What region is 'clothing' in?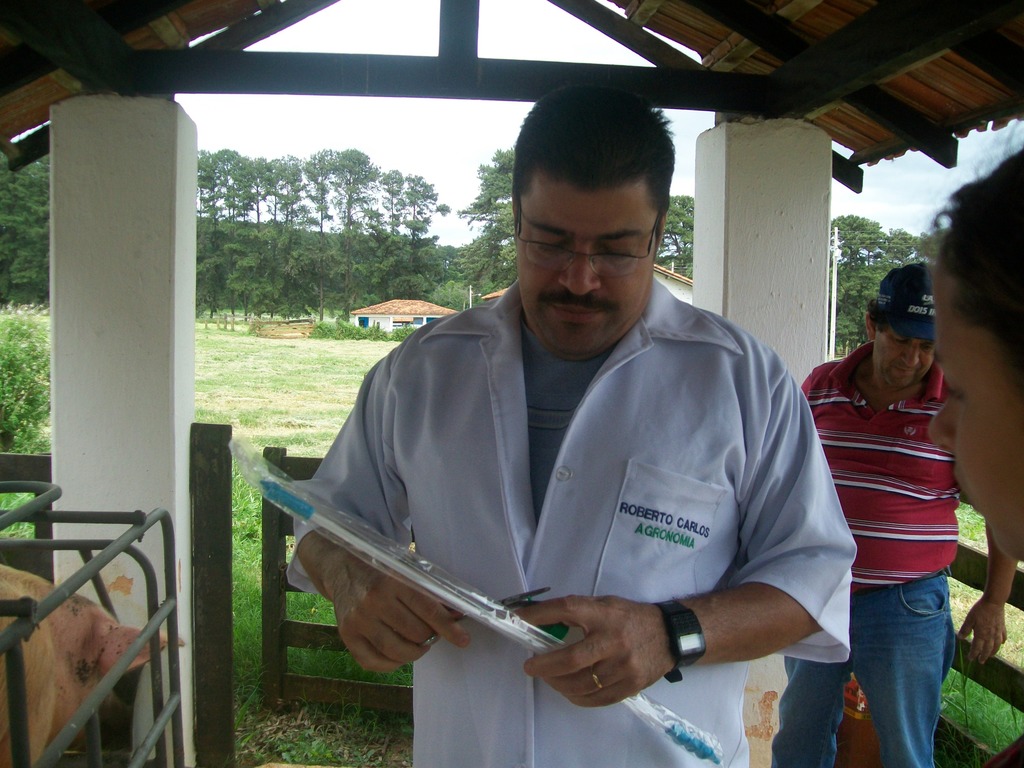
[left=771, top=338, right=964, bottom=767].
